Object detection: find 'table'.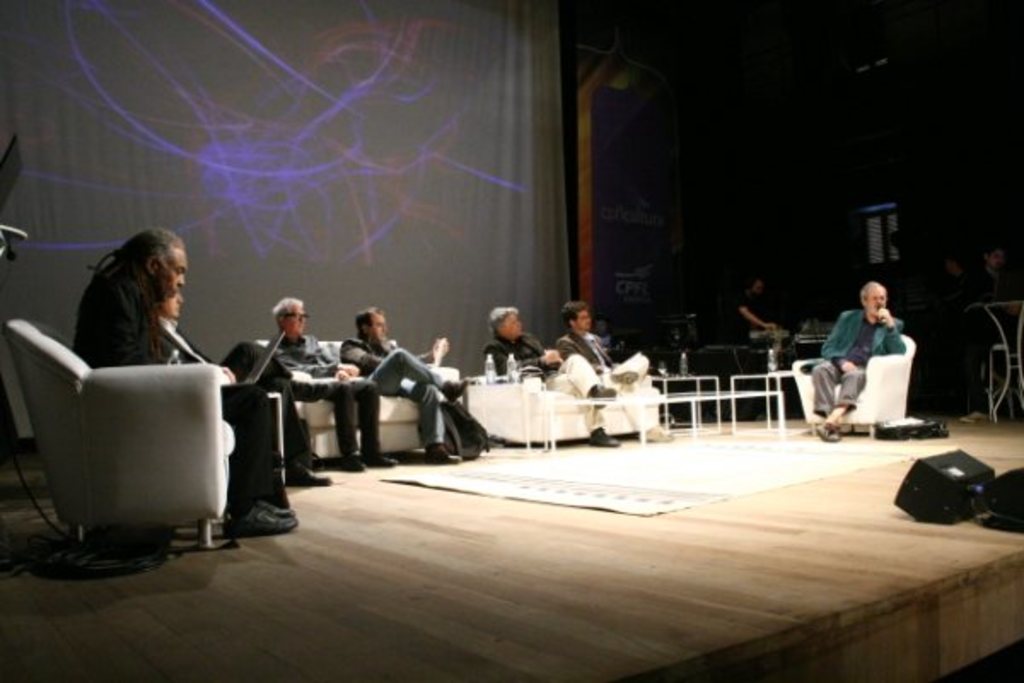
x1=539, y1=391, x2=783, y2=452.
